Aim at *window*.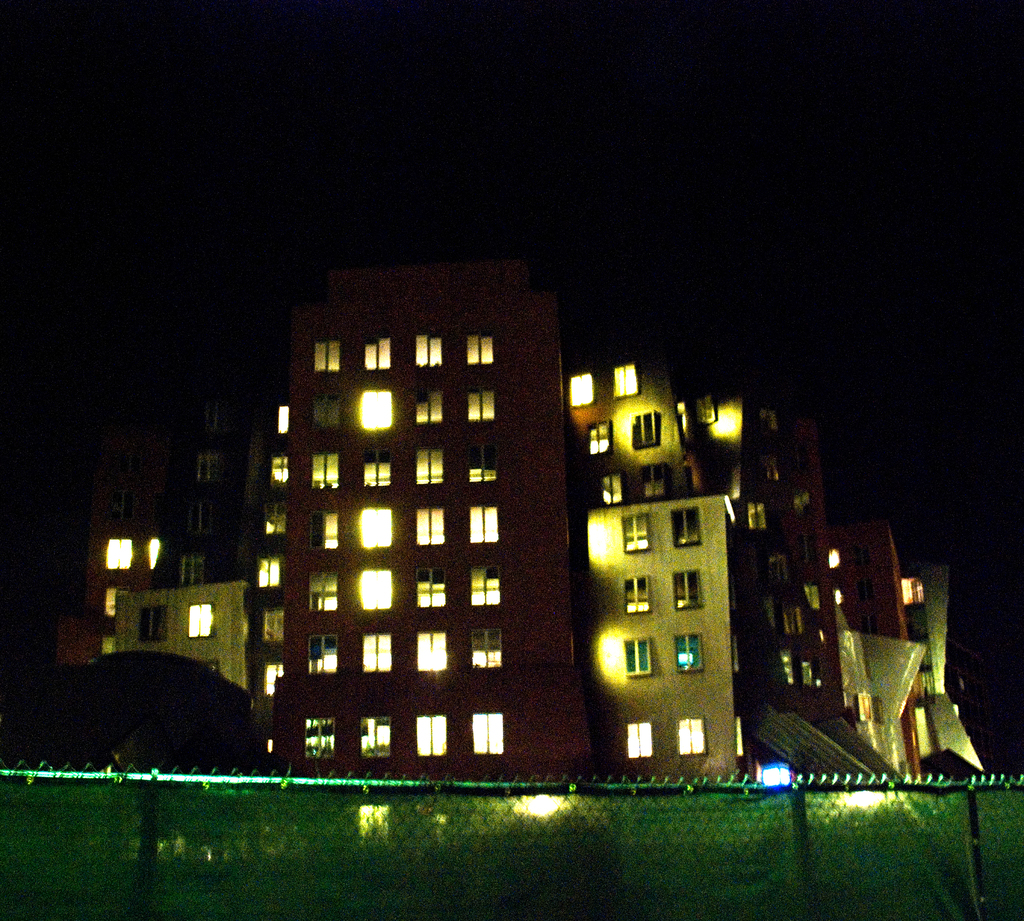
Aimed at (470,715,506,755).
